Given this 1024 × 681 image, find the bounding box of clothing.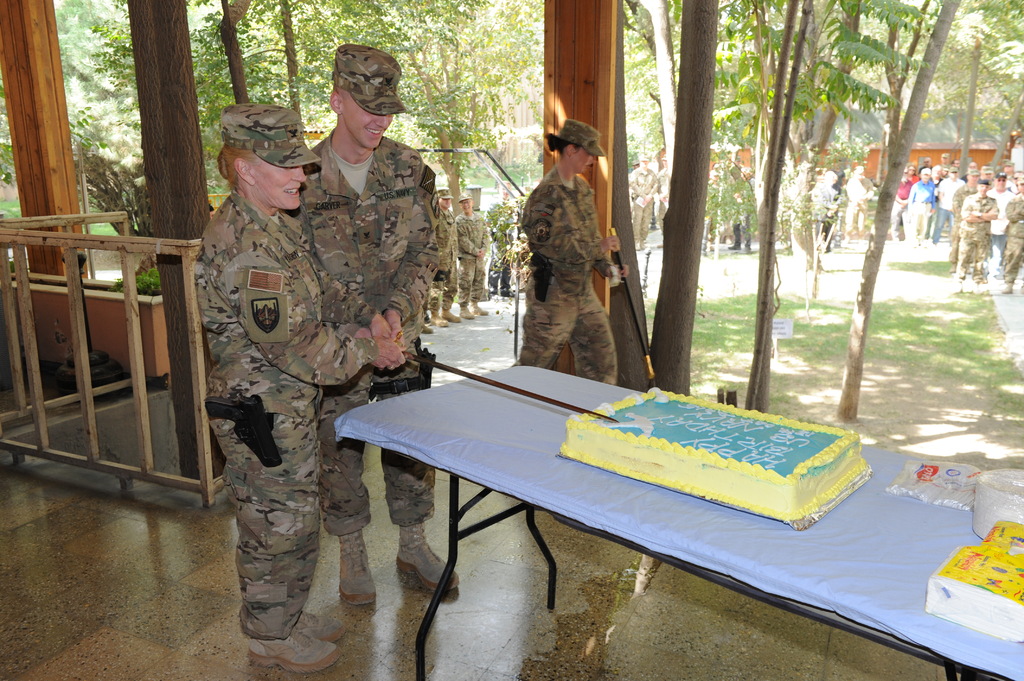
crop(449, 209, 486, 291).
